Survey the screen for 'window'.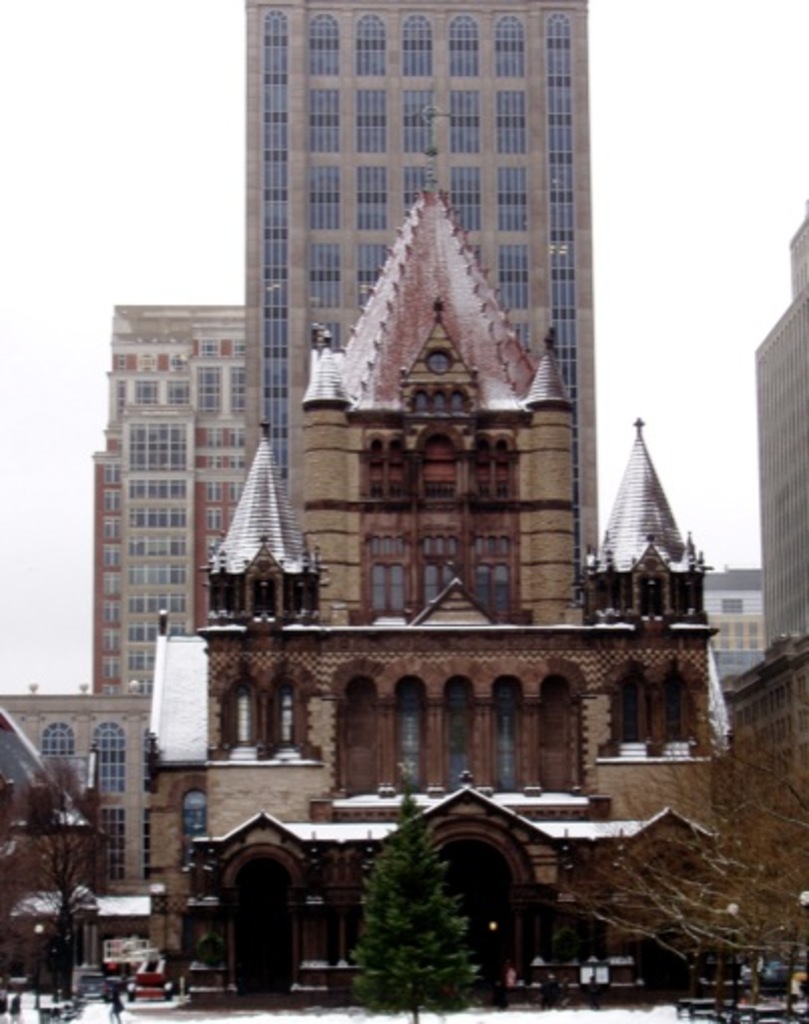
Survey found: (x1=82, y1=721, x2=122, y2=789).
